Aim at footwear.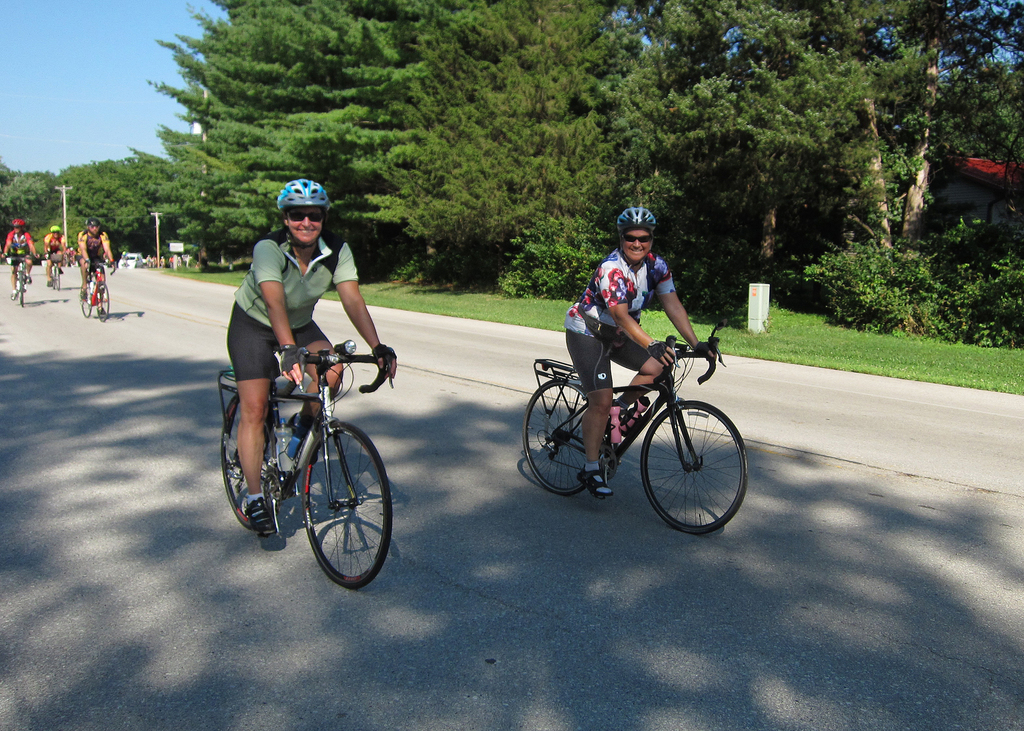
Aimed at locate(237, 493, 273, 538).
